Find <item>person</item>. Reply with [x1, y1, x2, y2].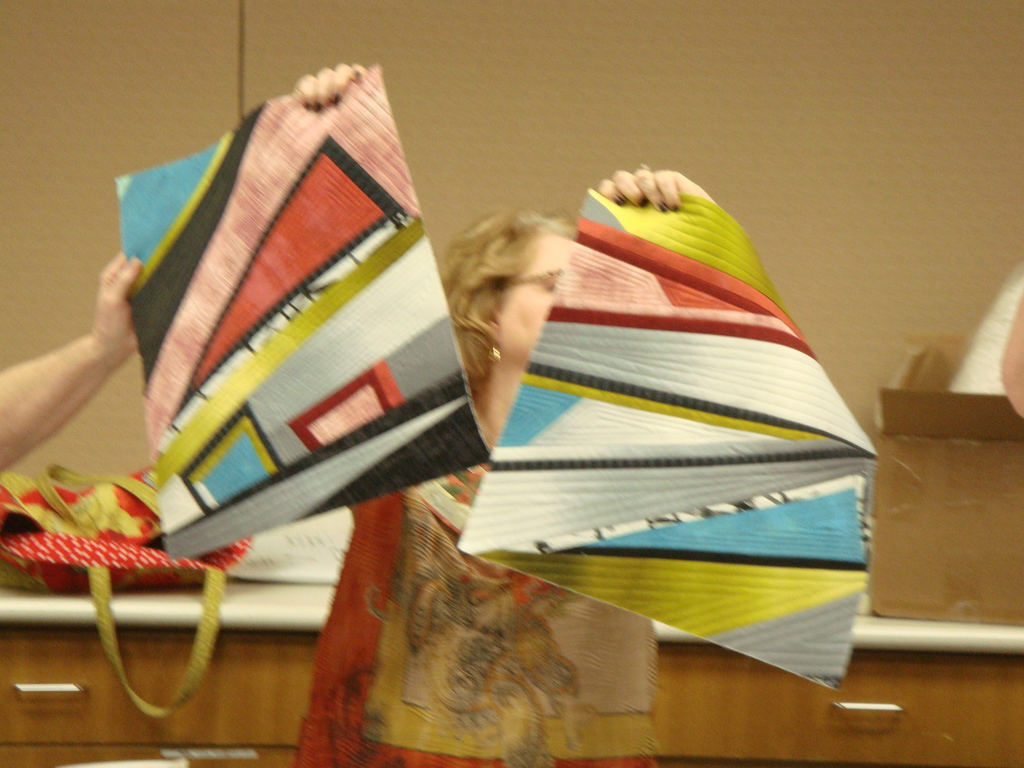
[0, 253, 143, 476].
